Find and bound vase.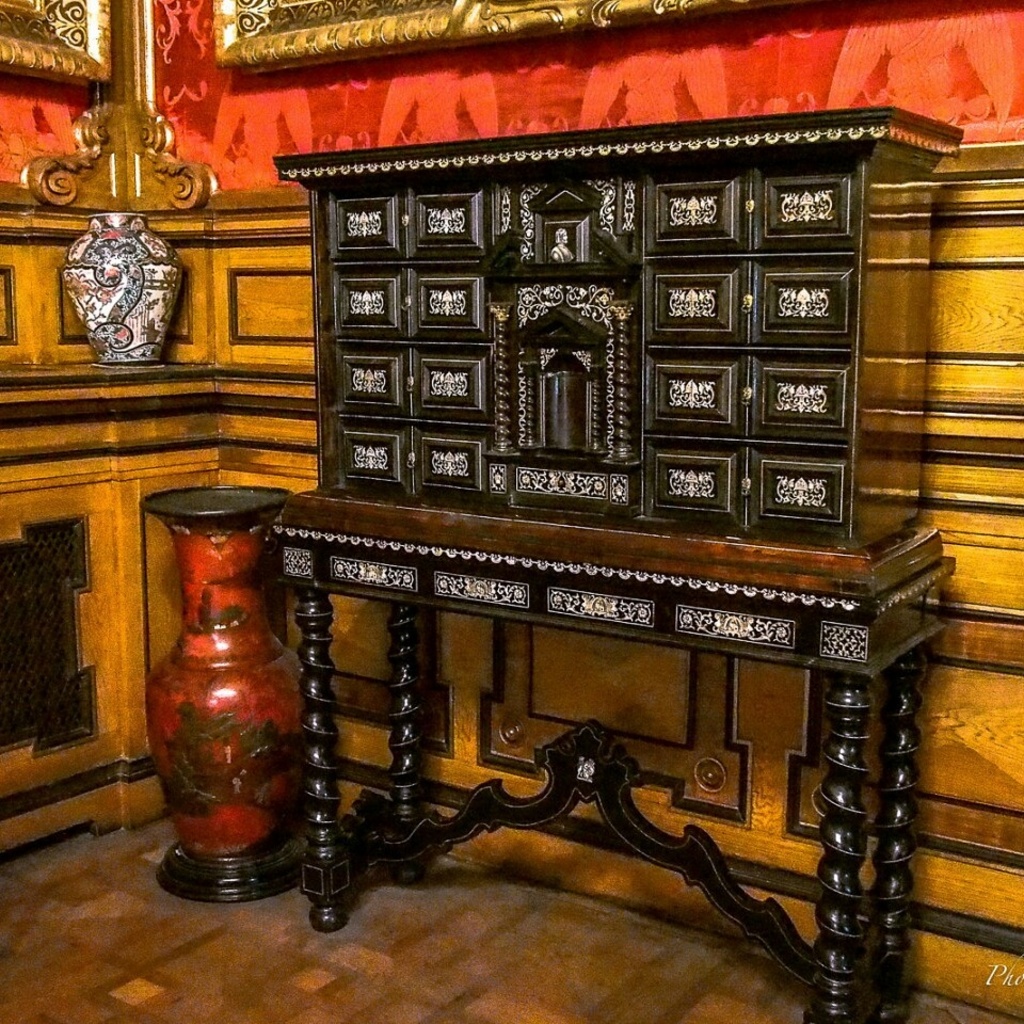
Bound: [left=135, top=483, right=295, bottom=901].
